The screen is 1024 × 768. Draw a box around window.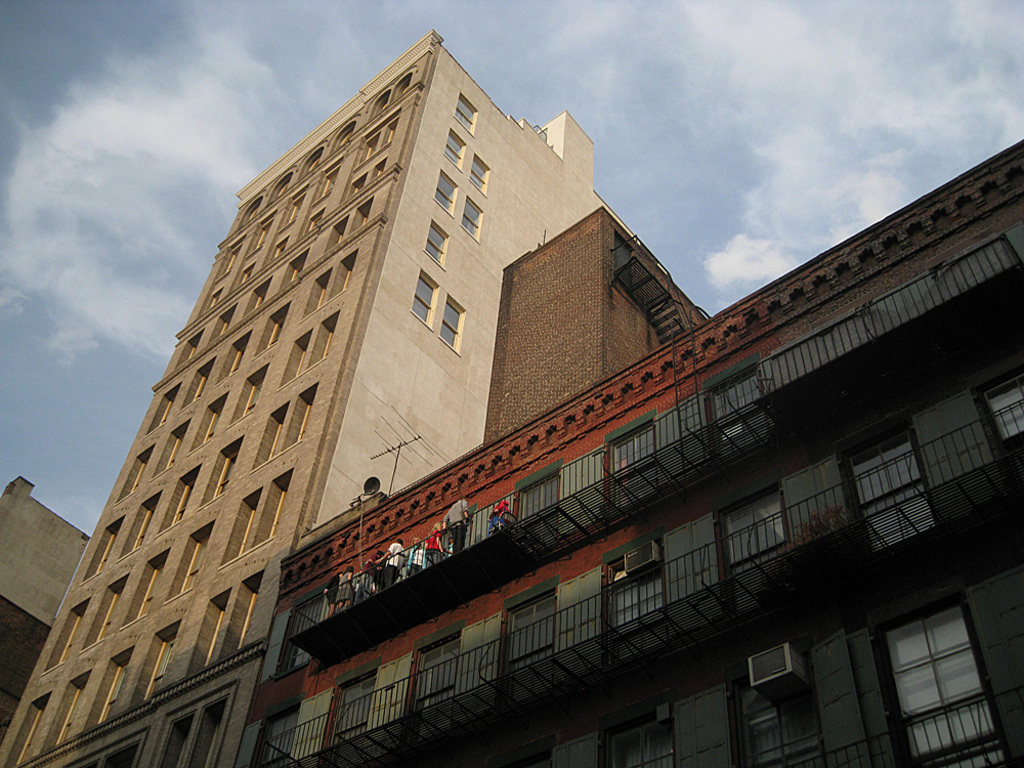
{"left": 258, "top": 306, "right": 299, "bottom": 364}.
